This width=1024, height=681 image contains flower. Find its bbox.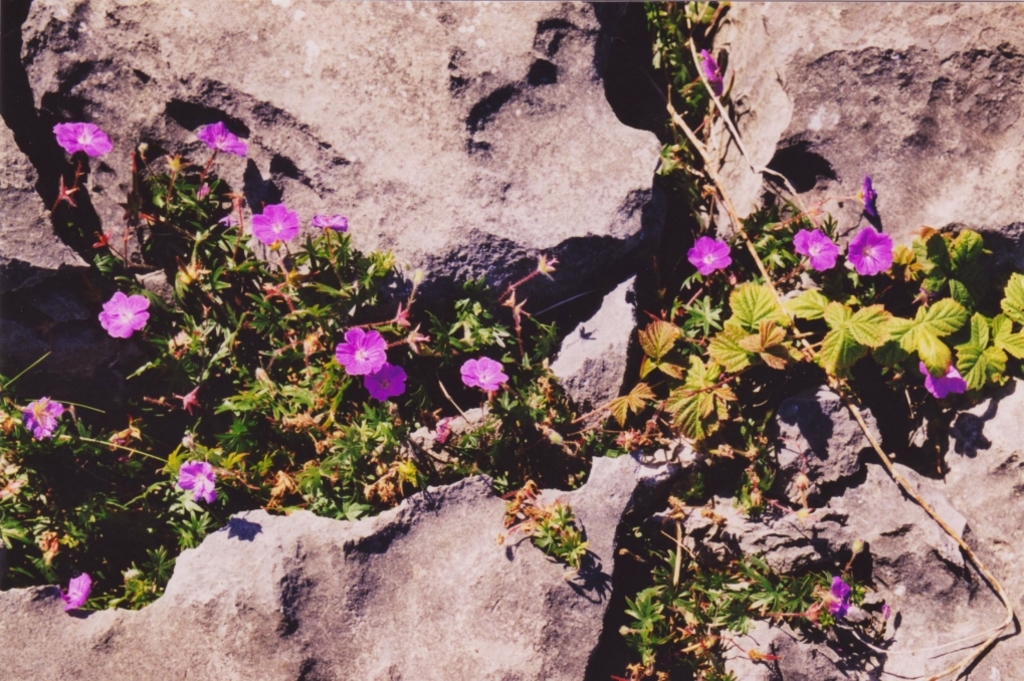
rect(791, 232, 843, 269).
